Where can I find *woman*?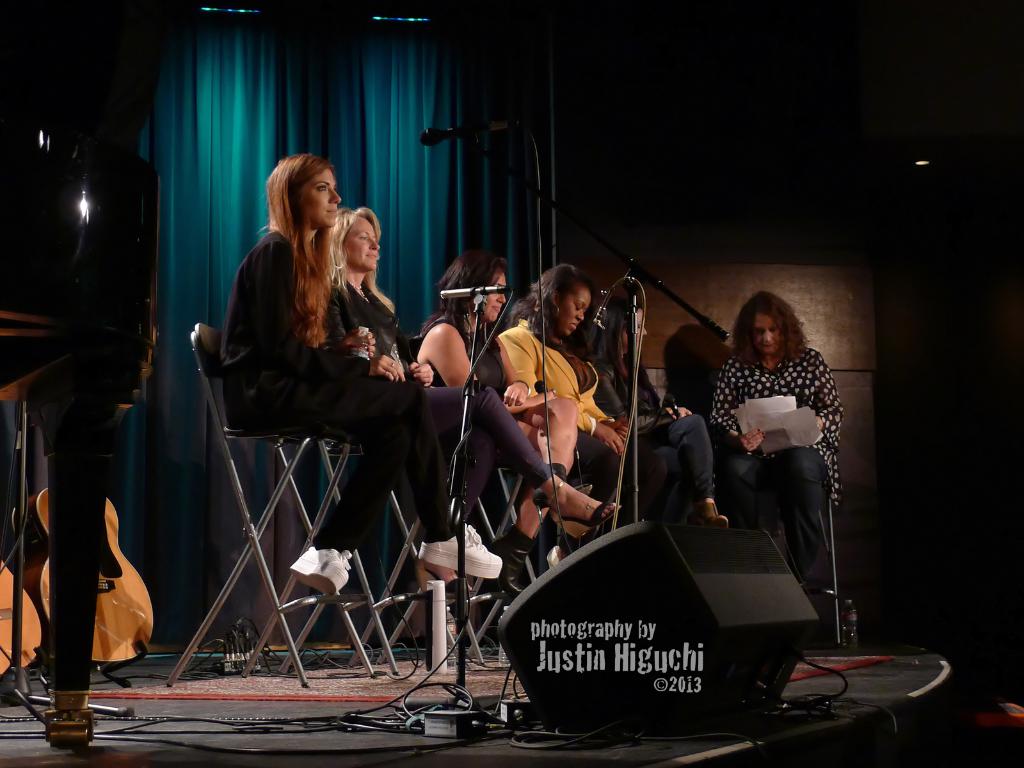
You can find it at Rect(408, 249, 625, 564).
